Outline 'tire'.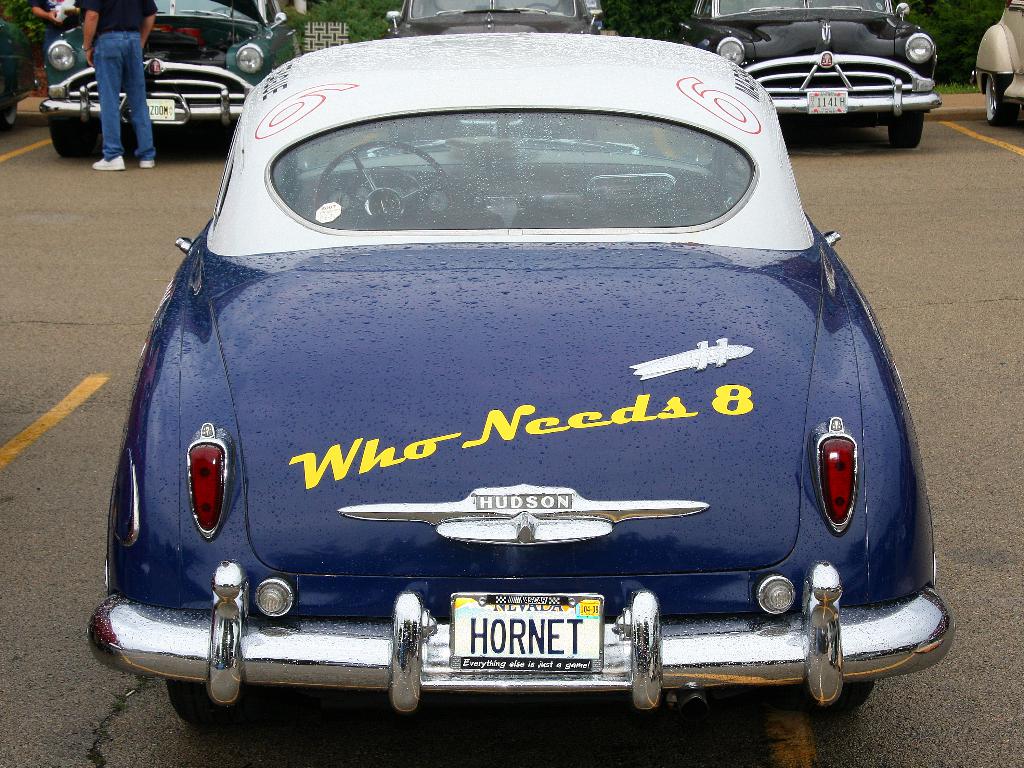
Outline: <bbox>804, 680, 877, 718</bbox>.
